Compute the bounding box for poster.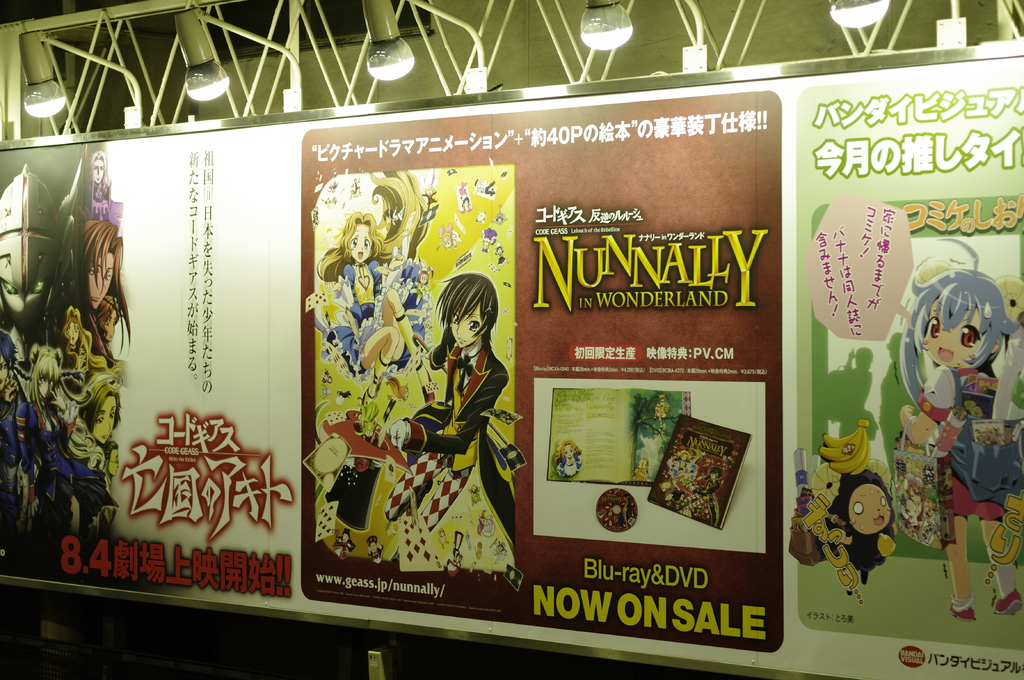
l=0, t=51, r=1023, b=679.
